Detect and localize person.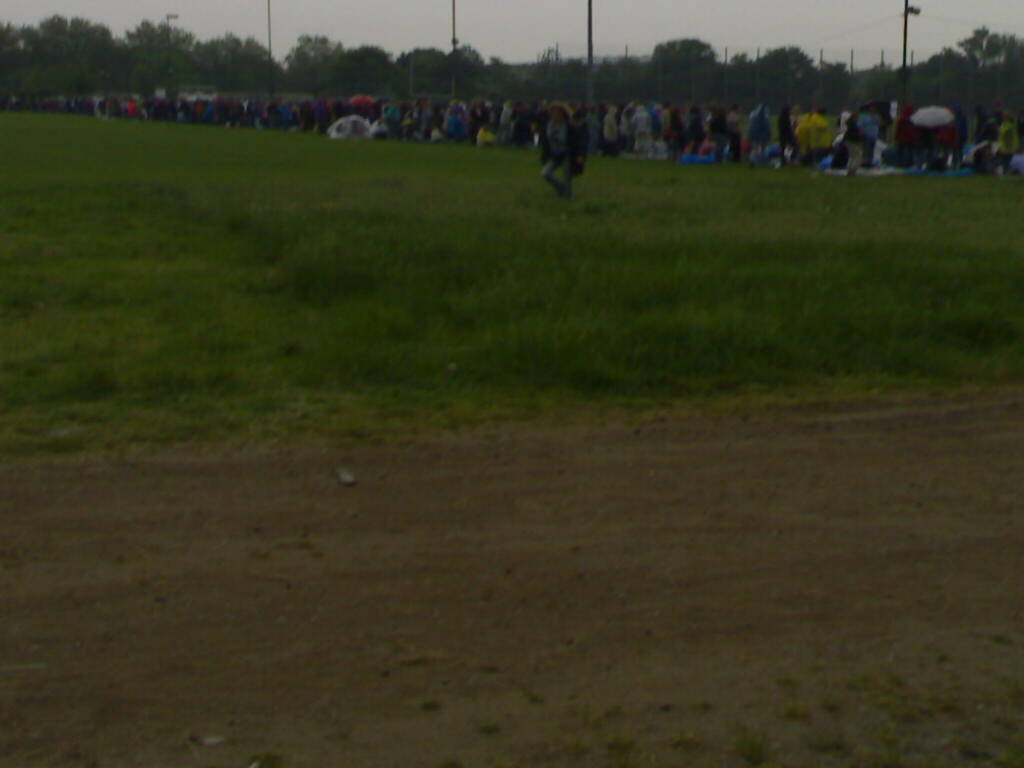
Localized at left=534, top=97, right=585, bottom=204.
